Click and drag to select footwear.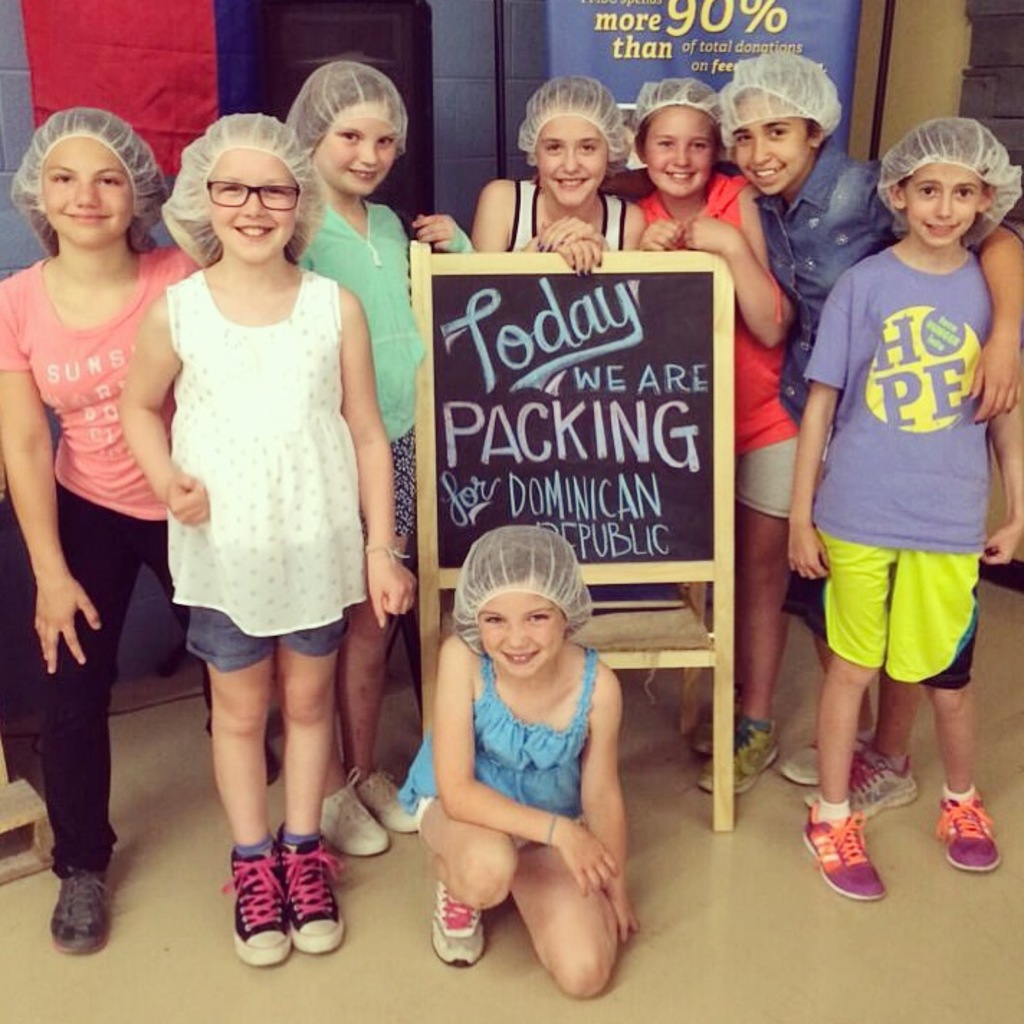
Selection: box=[427, 872, 483, 971].
